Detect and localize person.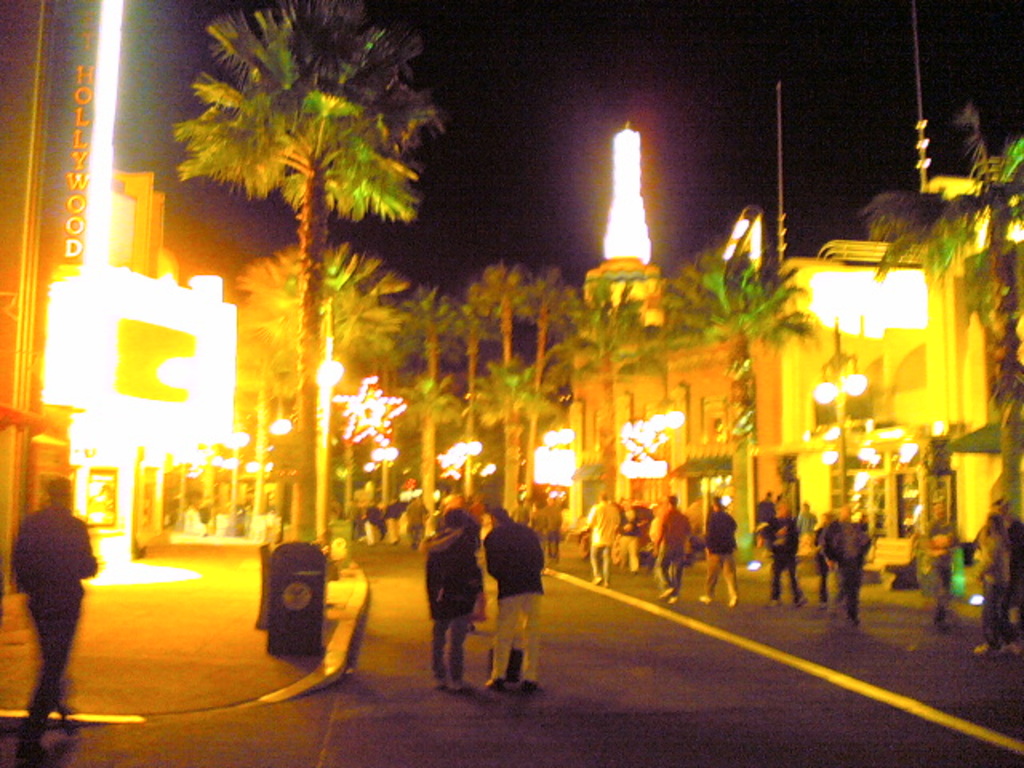
Localized at BBox(485, 506, 549, 698).
